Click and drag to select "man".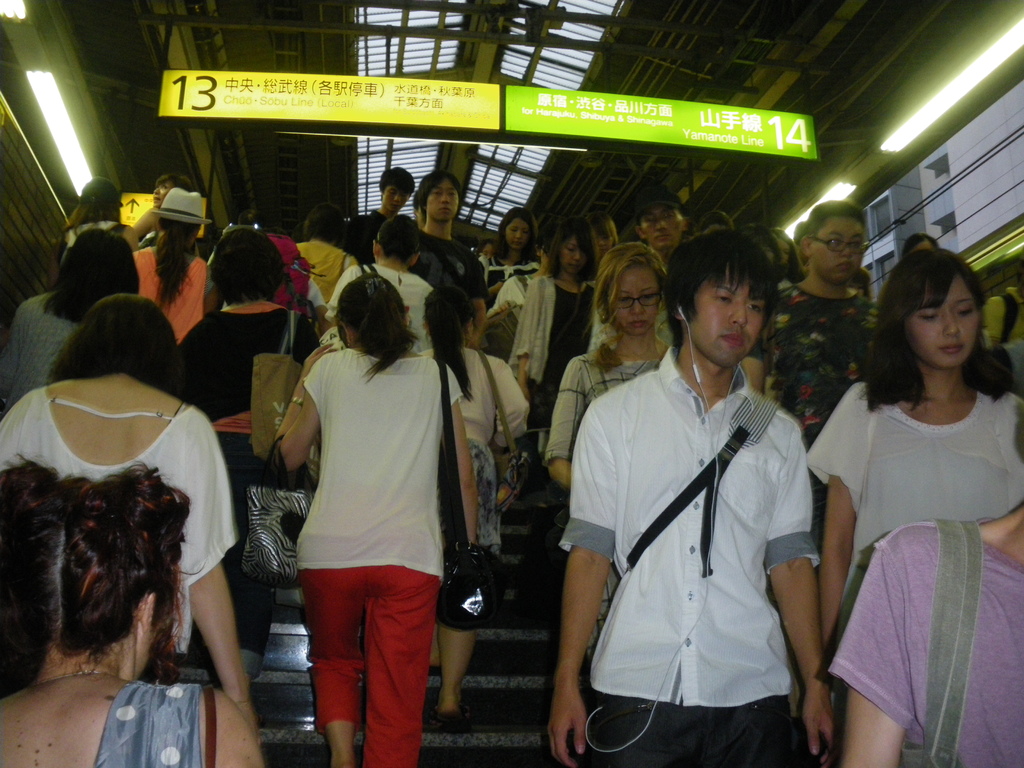
Selection: [742,200,885,550].
